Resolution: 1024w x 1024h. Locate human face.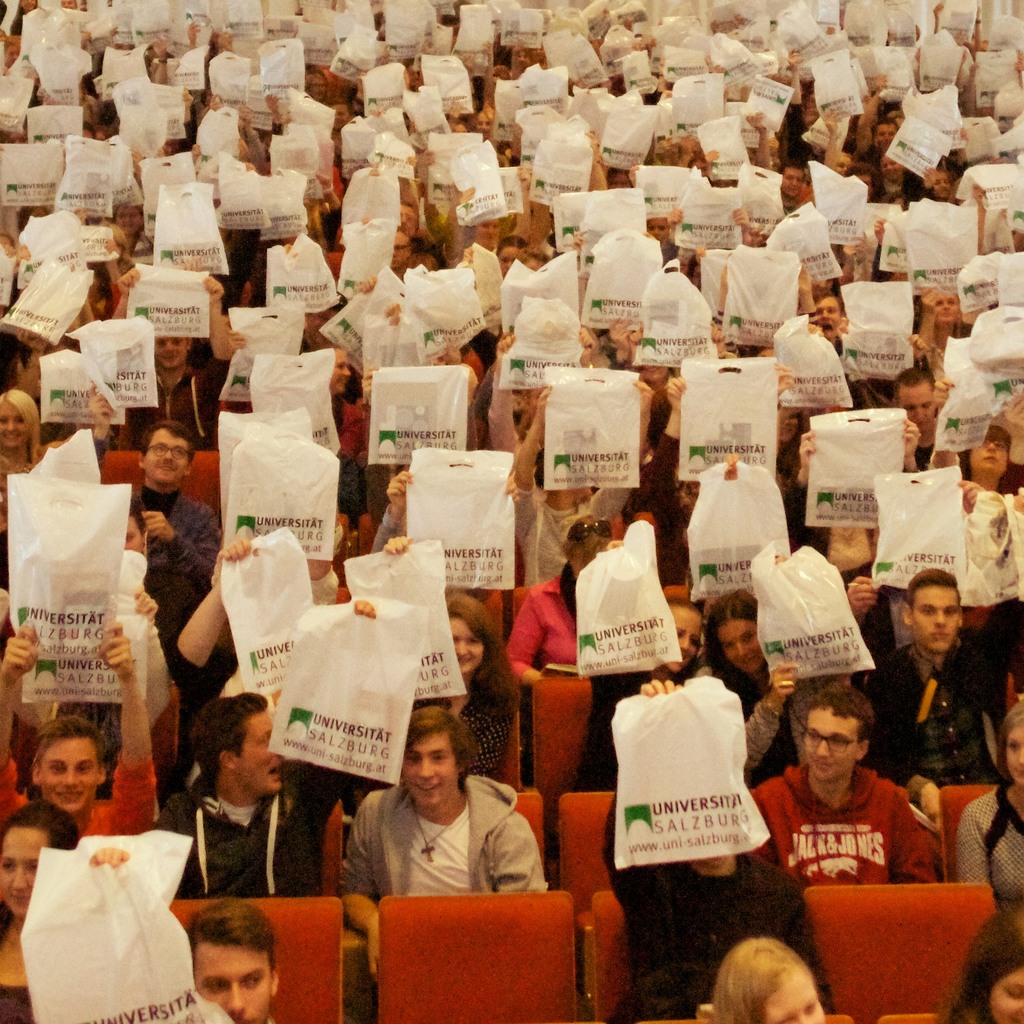
rect(772, 981, 823, 1023).
